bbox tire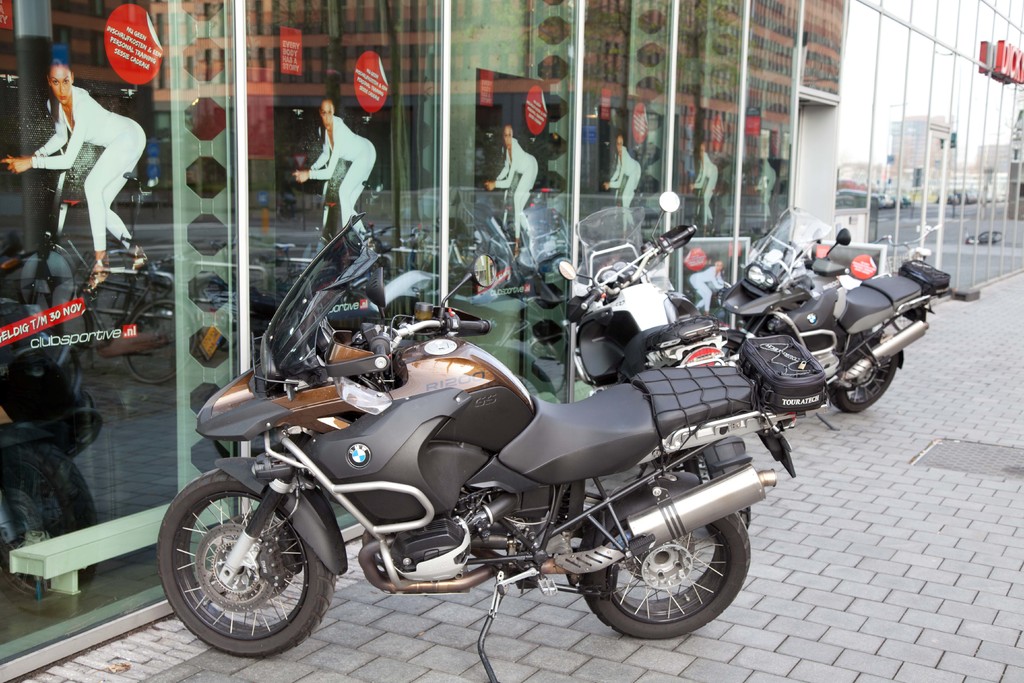
box=[149, 470, 322, 655]
